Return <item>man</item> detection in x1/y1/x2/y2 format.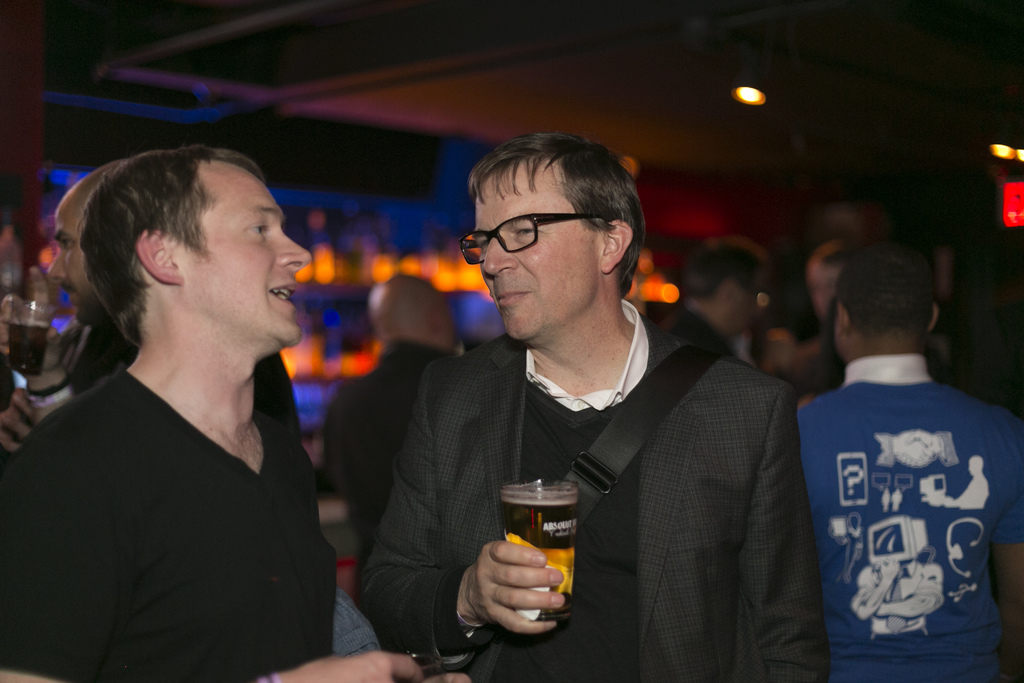
789/226/1023/682.
